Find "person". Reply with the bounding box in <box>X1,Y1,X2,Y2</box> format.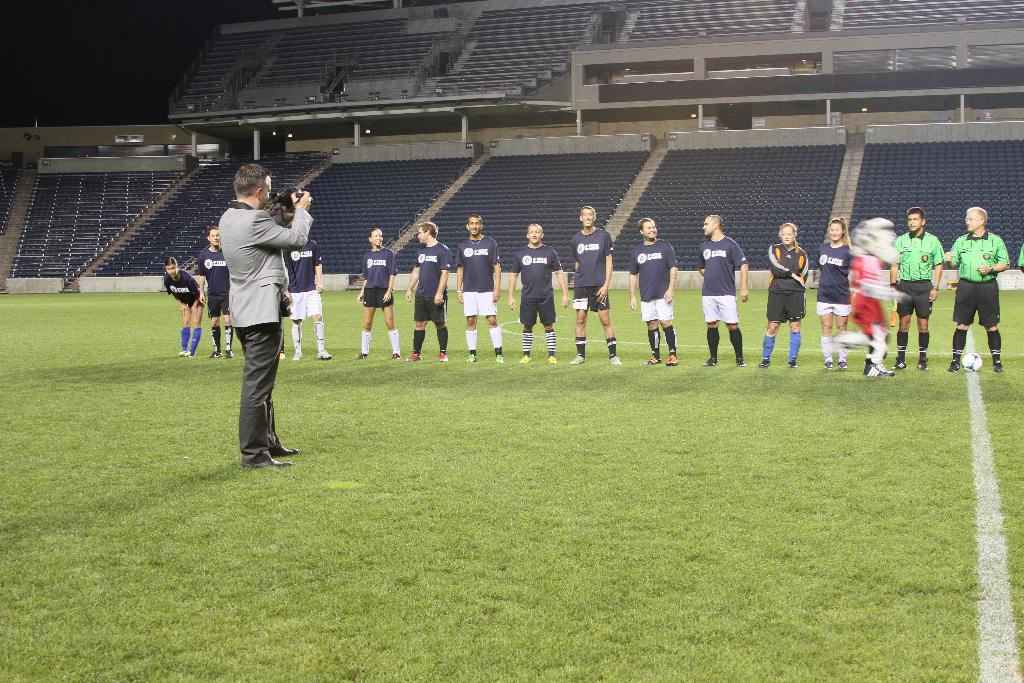
<box>892,206,944,366</box>.
